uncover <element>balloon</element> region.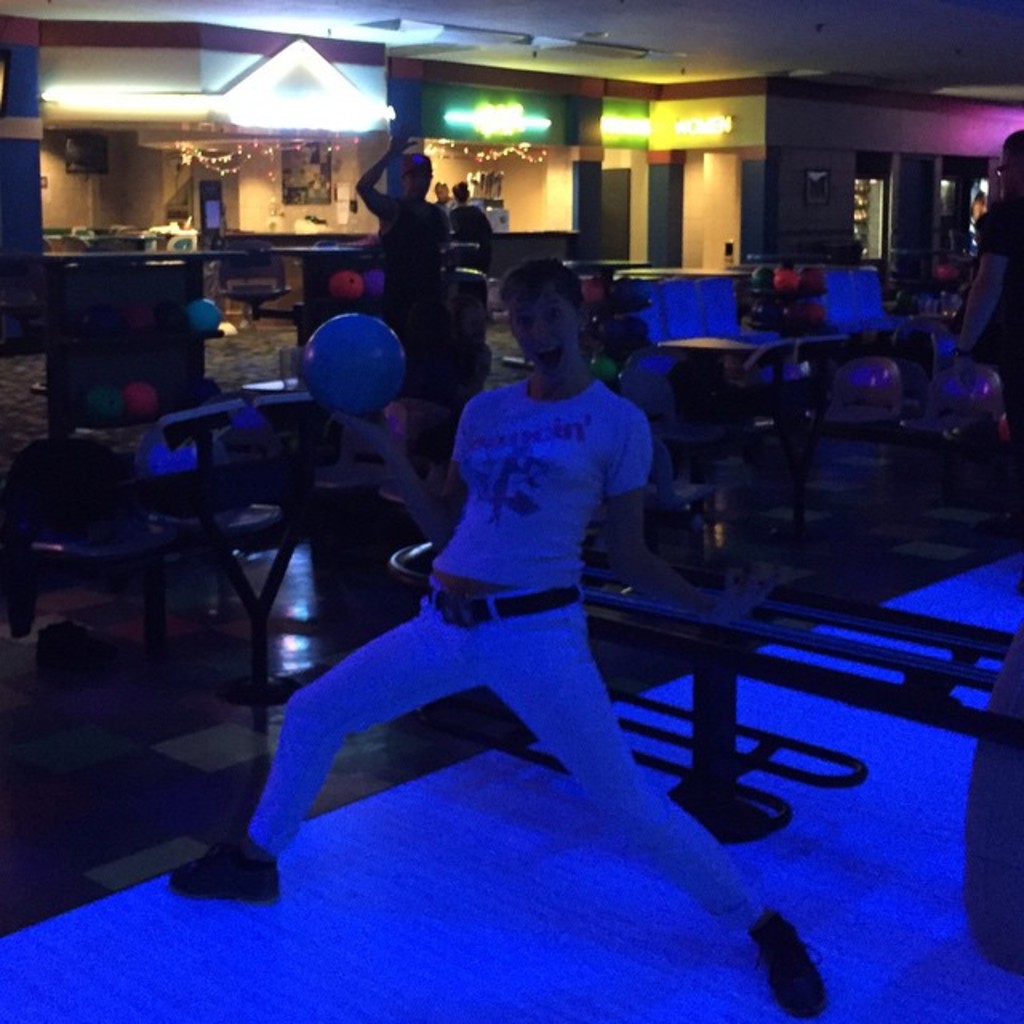
Uncovered: bbox=(90, 389, 120, 421).
